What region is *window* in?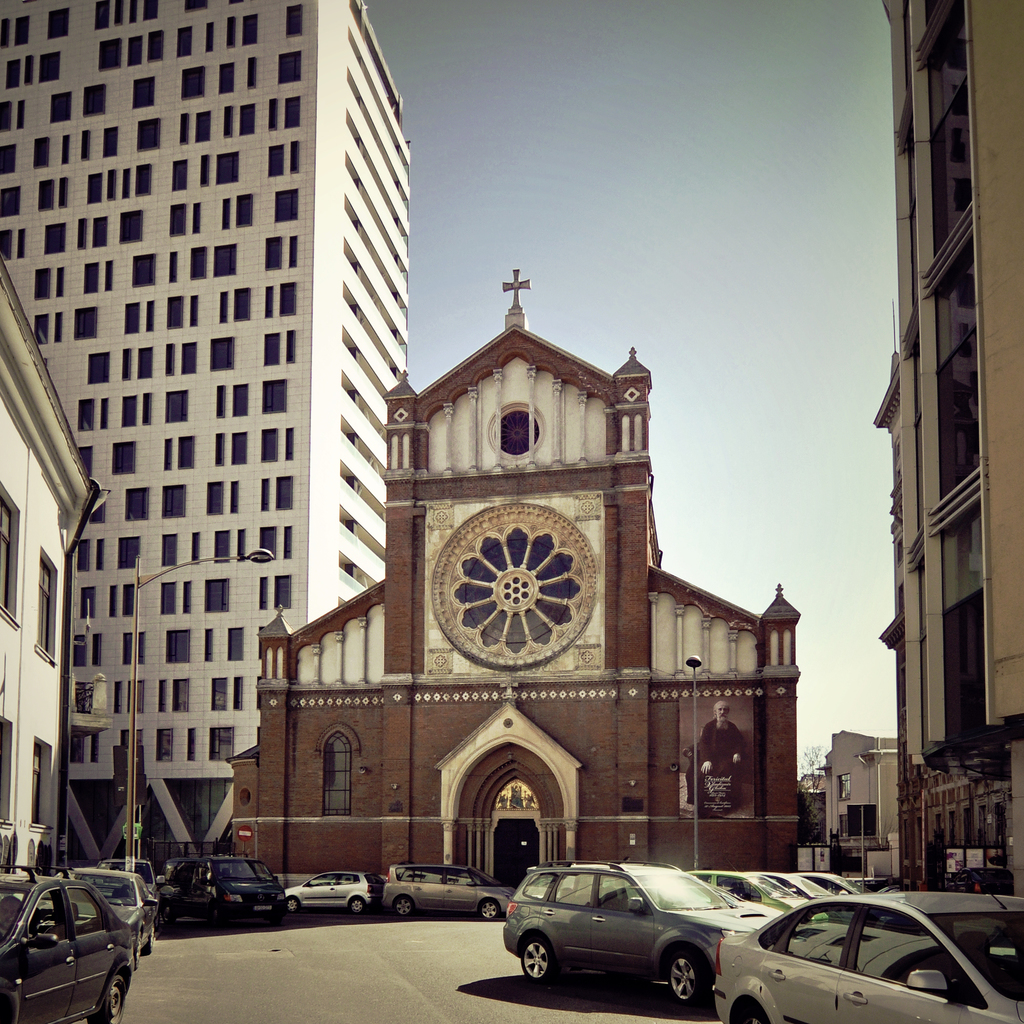
box(132, 250, 150, 291).
